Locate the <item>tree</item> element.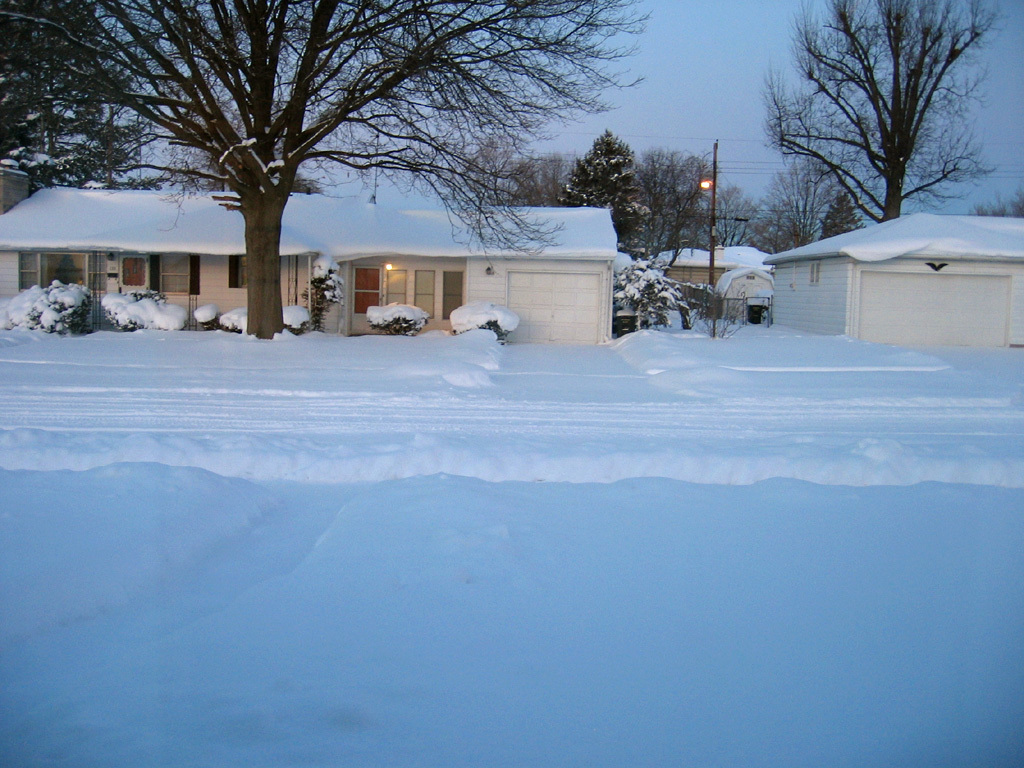
Element bbox: 639, 150, 749, 275.
